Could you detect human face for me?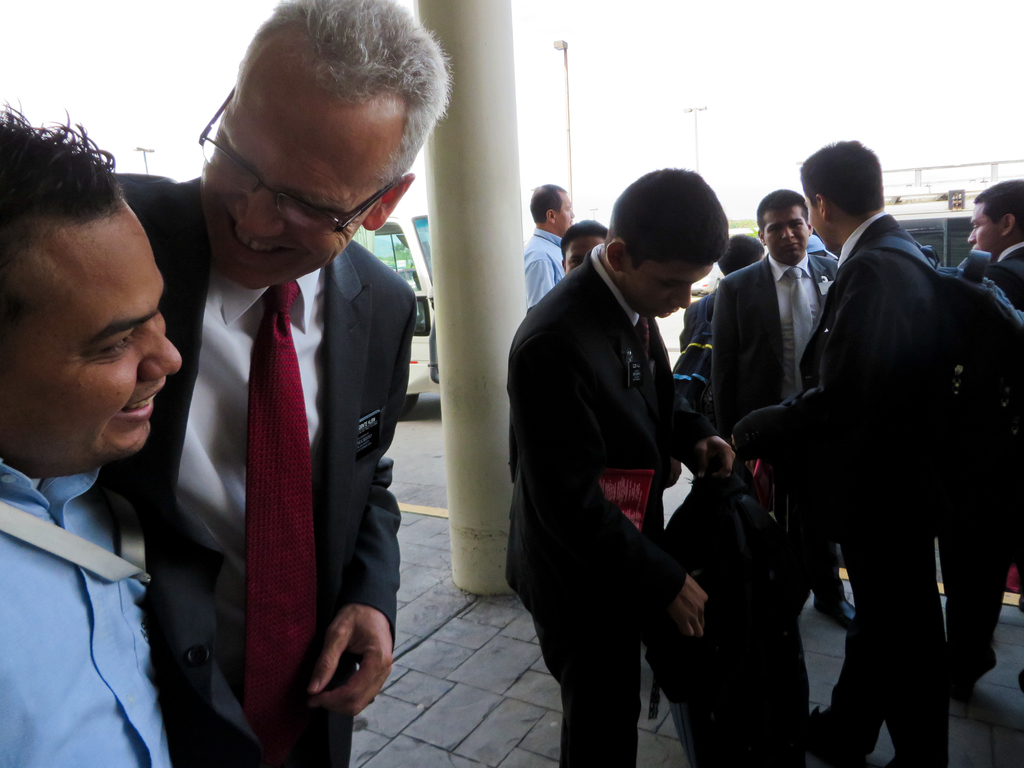
Detection result: <region>763, 205, 810, 264</region>.
